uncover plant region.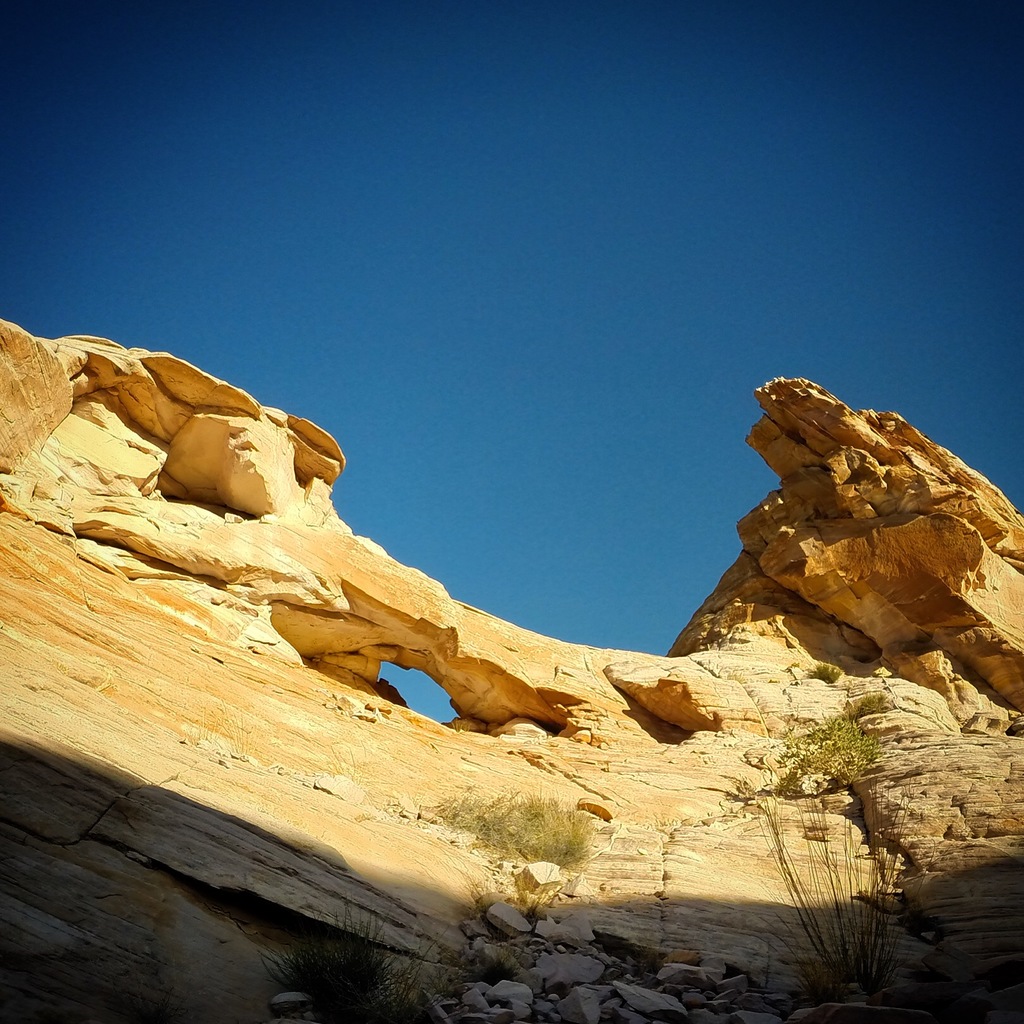
Uncovered: (636,937,664,975).
